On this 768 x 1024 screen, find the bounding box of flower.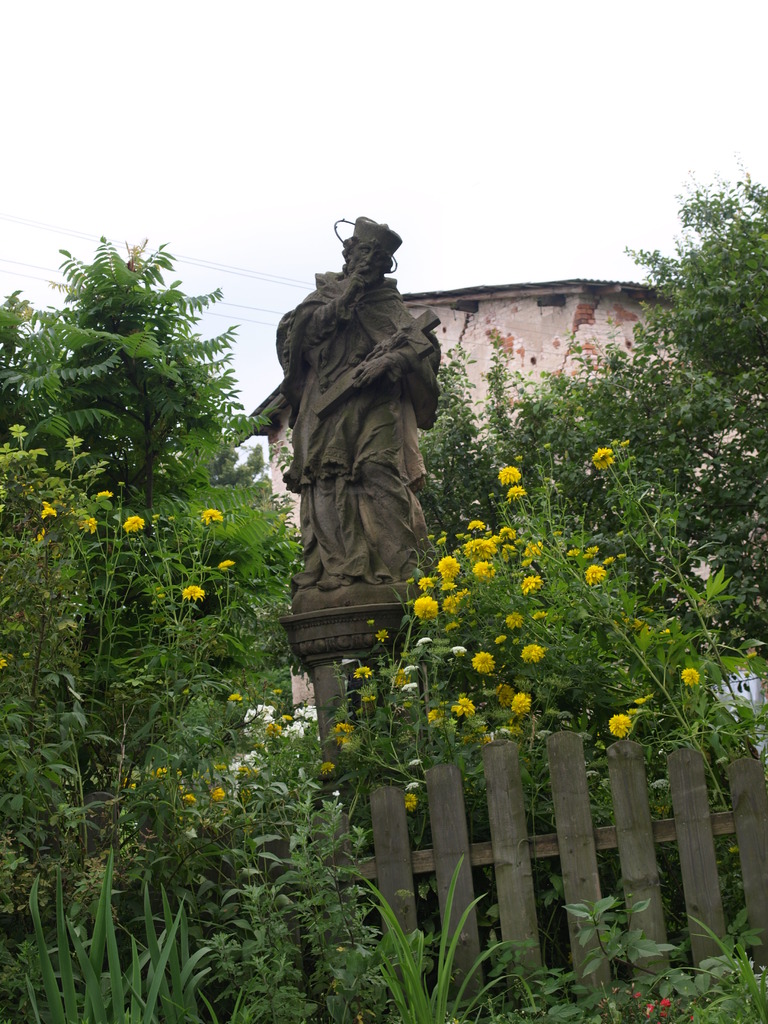
Bounding box: l=40, t=496, r=56, b=517.
